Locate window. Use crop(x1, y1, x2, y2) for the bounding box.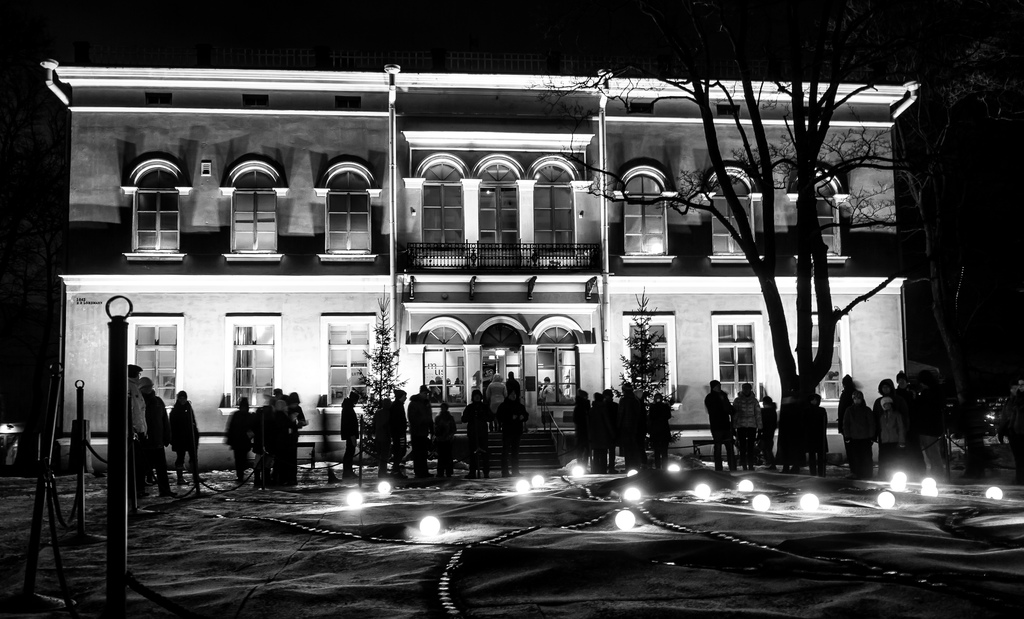
crop(330, 326, 369, 403).
